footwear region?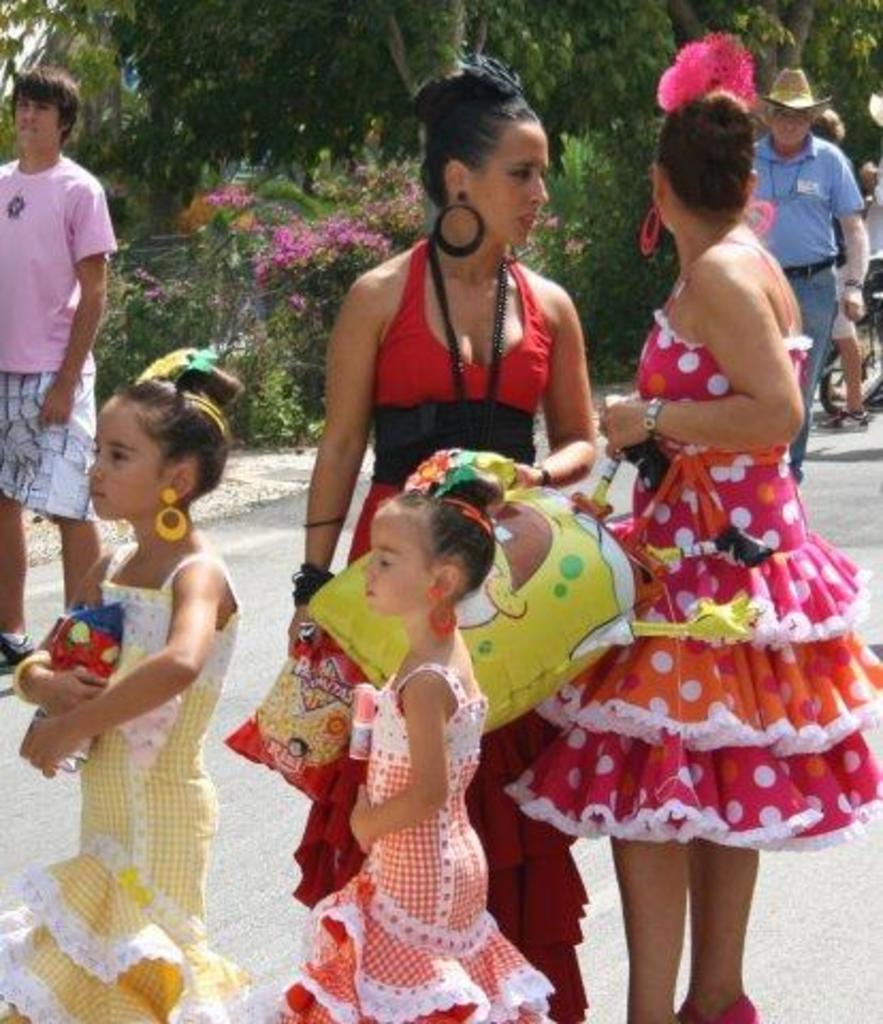
<box>674,988,761,1020</box>
